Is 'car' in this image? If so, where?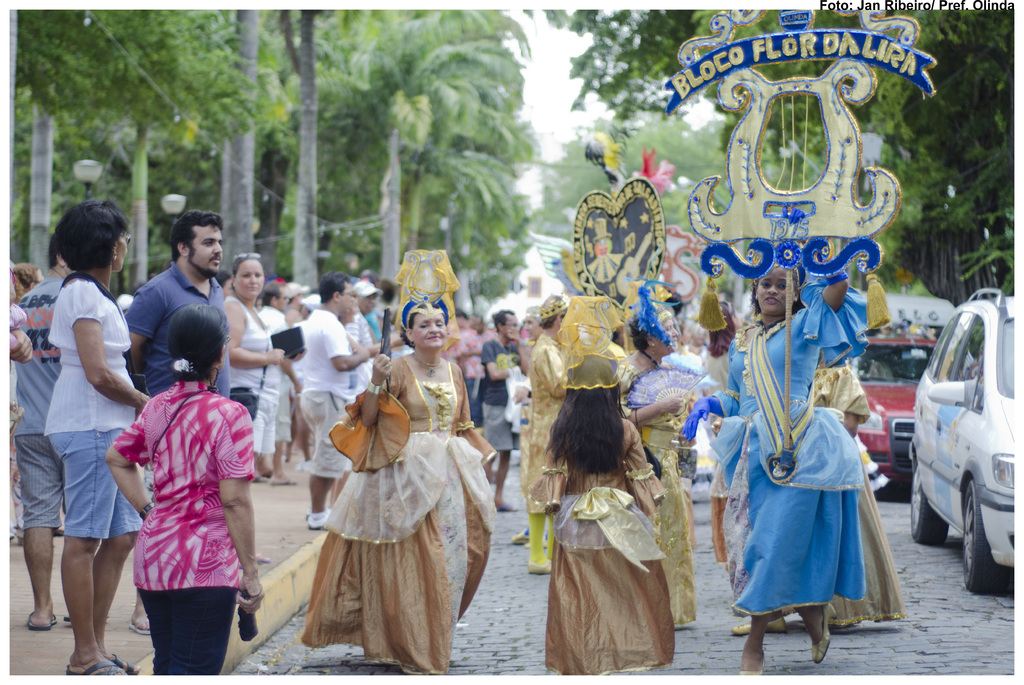
Yes, at BBox(852, 327, 948, 484).
